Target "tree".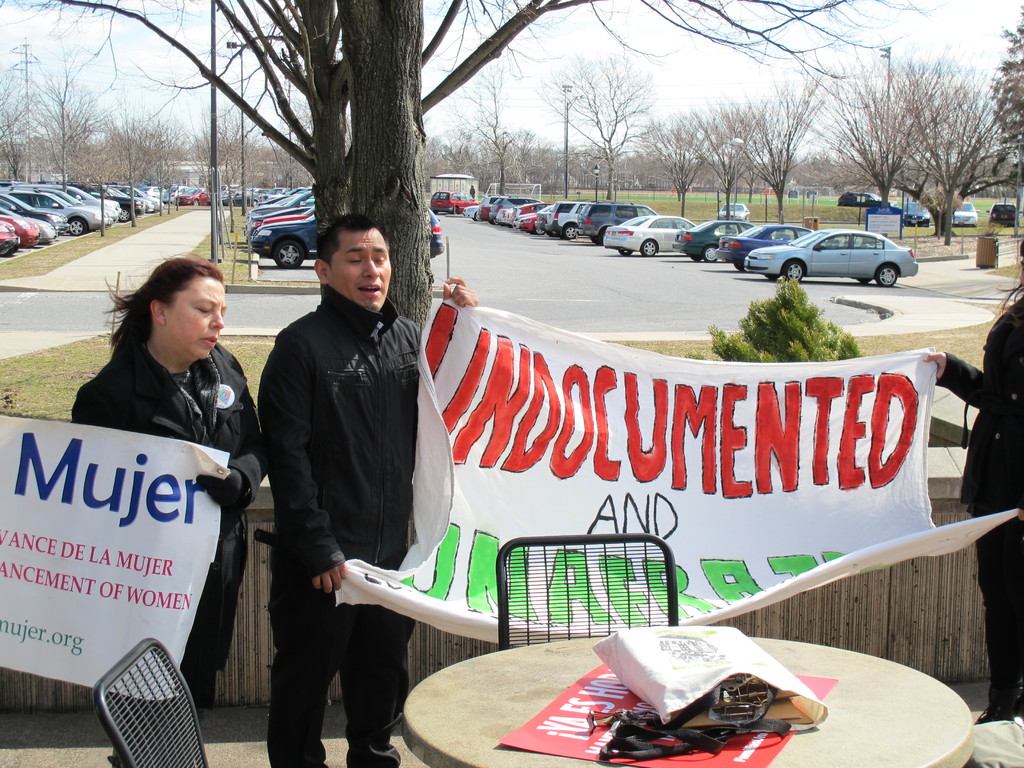
Target region: <region>211, 101, 257, 192</region>.
